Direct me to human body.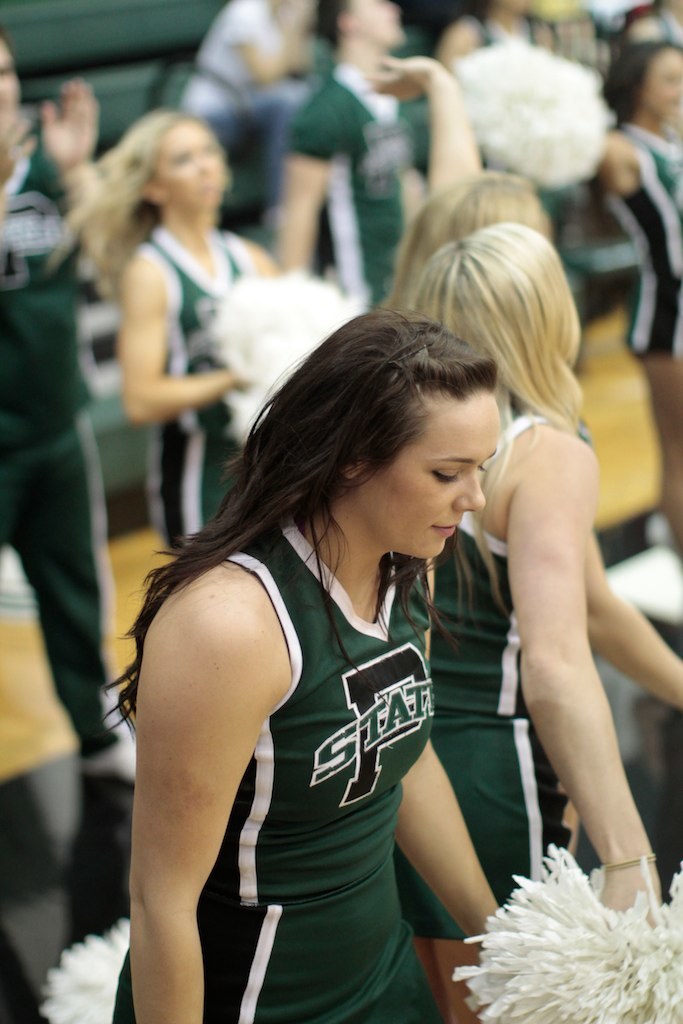
Direction: {"x1": 393, "y1": 404, "x2": 661, "y2": 1023}.
